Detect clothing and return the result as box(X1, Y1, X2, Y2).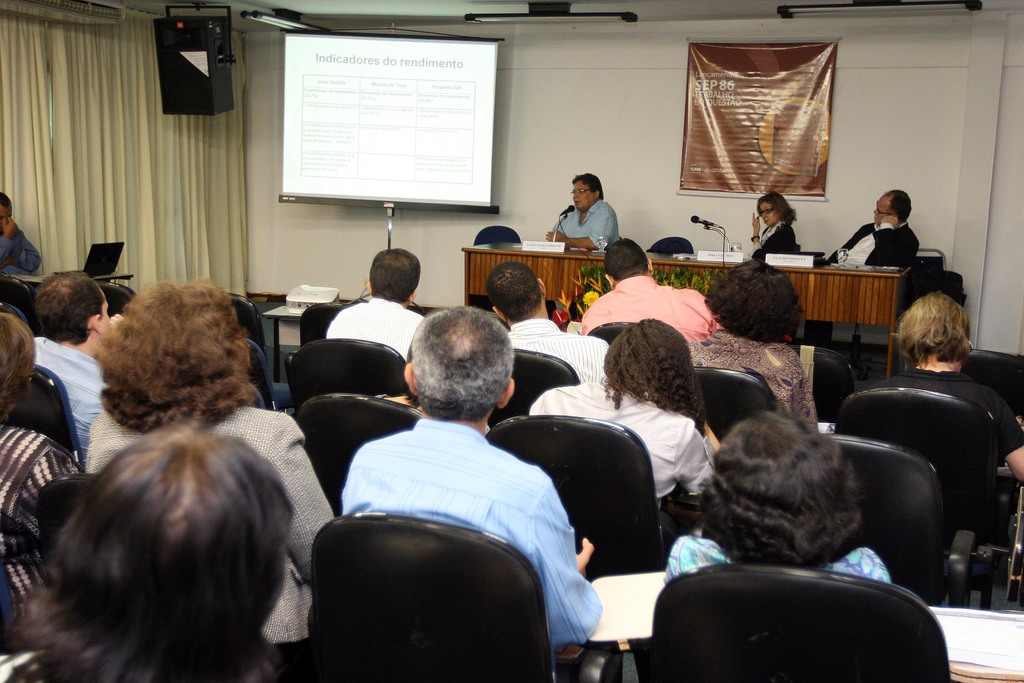
box(497, 308, 623, 388).
